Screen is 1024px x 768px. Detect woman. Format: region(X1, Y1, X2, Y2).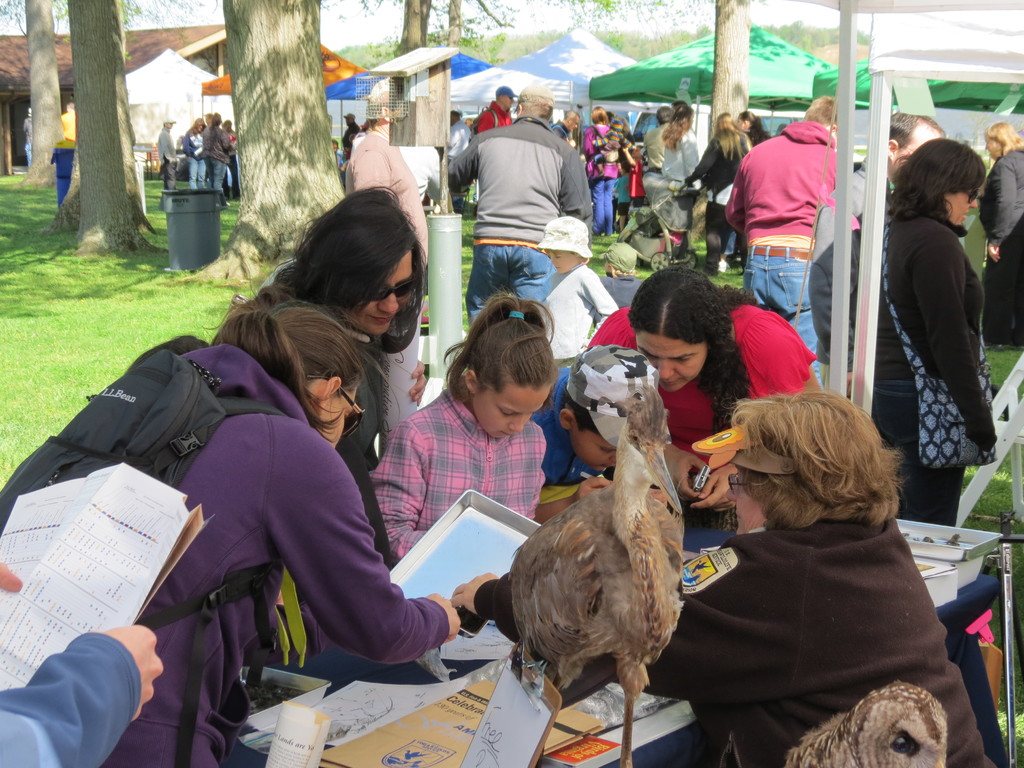
region(659, 98, 698, 258).
